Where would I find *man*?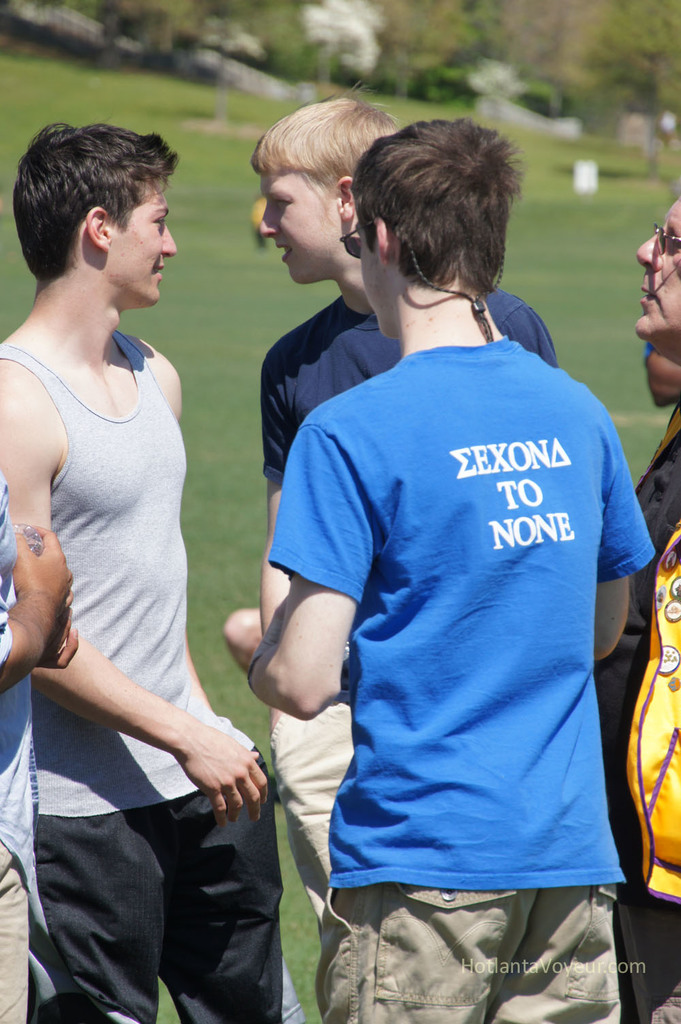
At (x1=597, y1=194, x2=680, y2=1023).
